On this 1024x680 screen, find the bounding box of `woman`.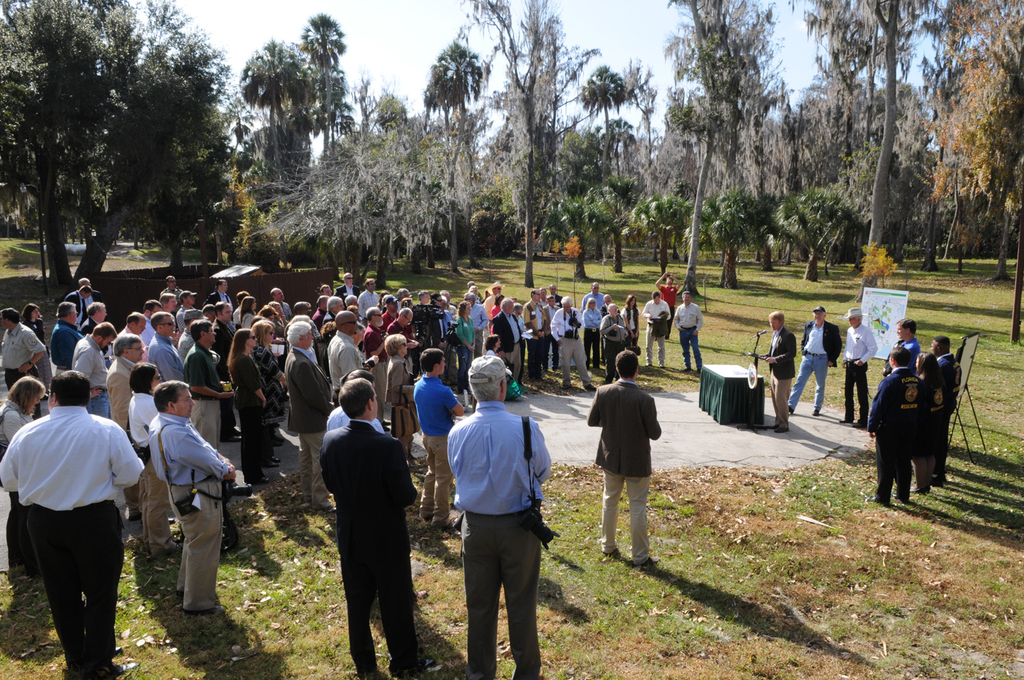
Bounding box: Rect(453, 300, 473, 390).
